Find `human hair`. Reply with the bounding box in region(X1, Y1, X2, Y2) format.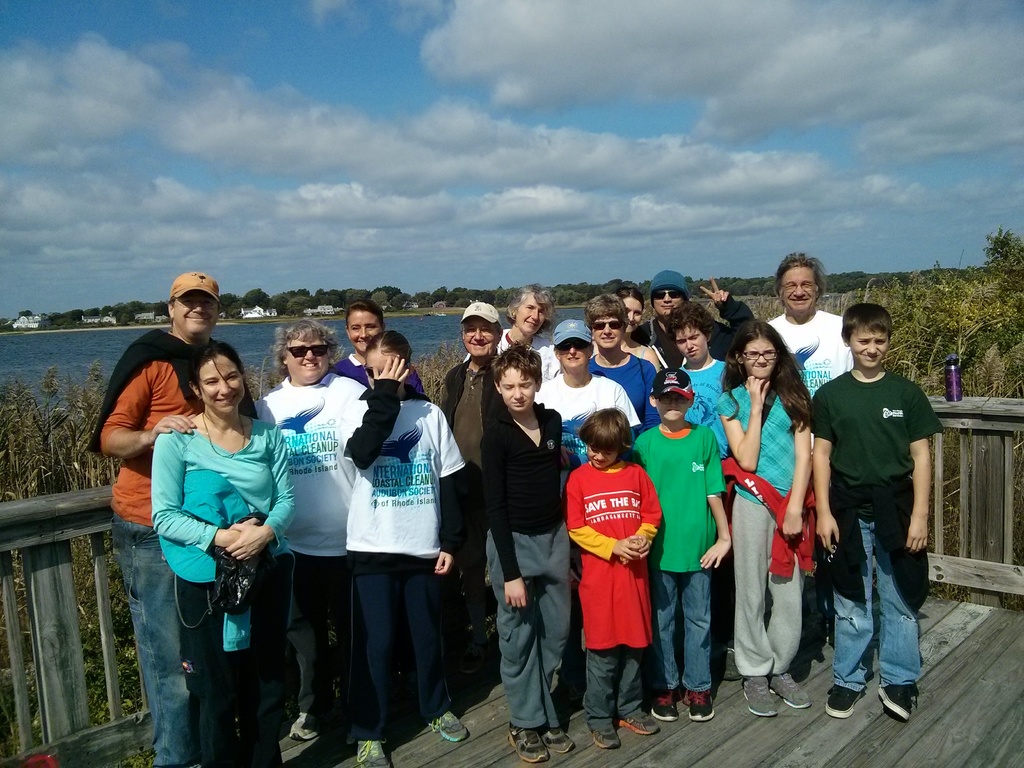
region(841, 303, 892, 346).
